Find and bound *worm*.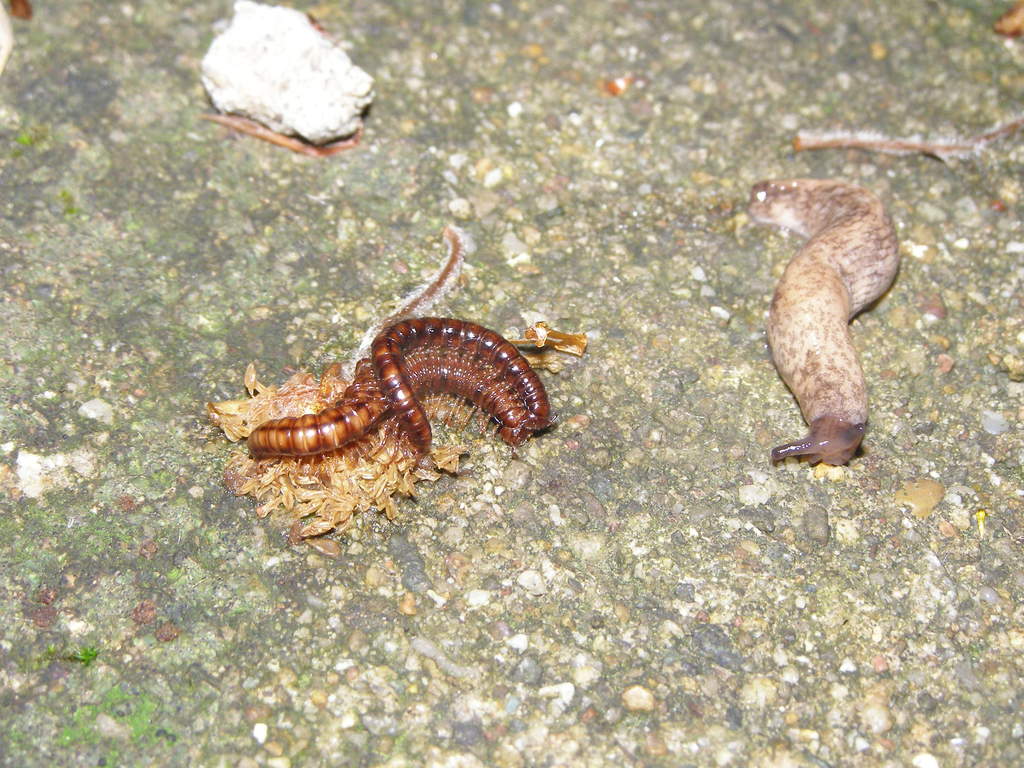
Bound: [x1=246, y1=349, x2=554, y2=456].
